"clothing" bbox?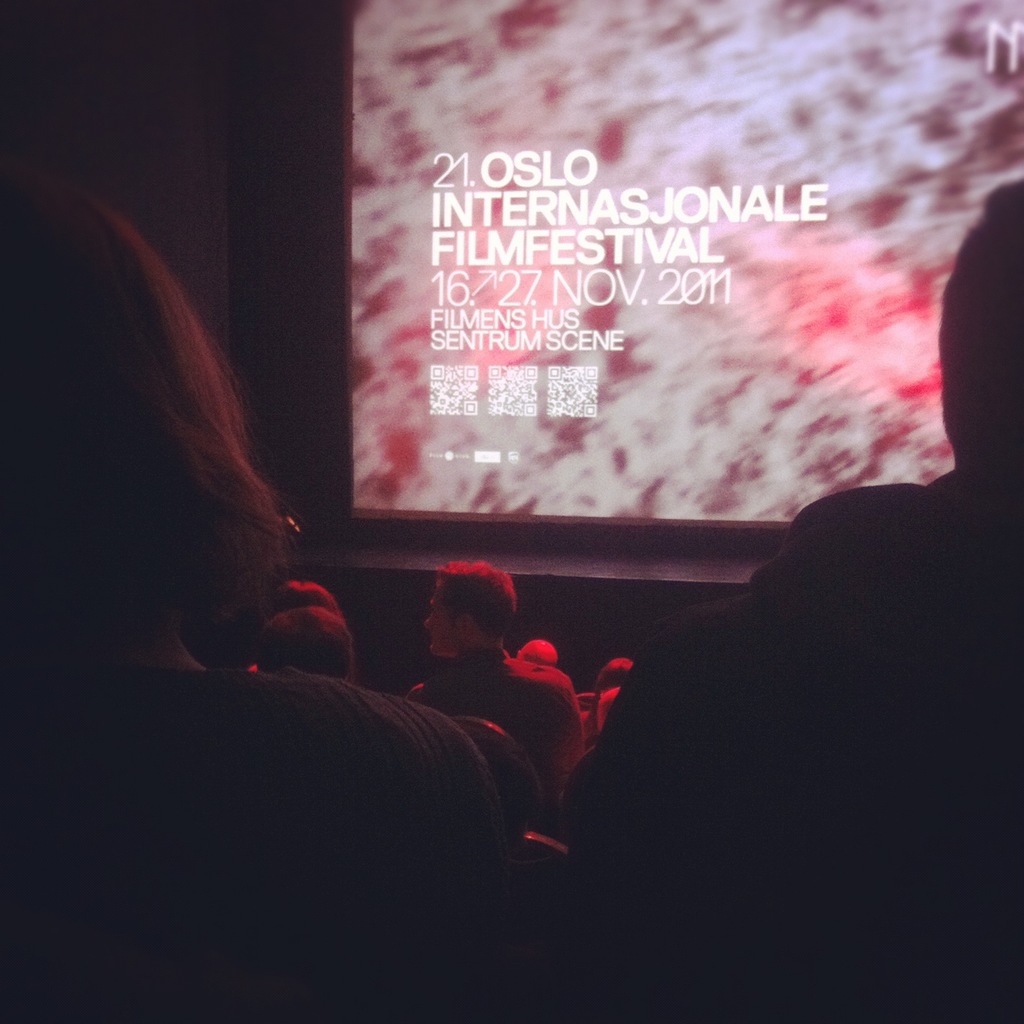
Rect(565, 486, 1023, 1023)
